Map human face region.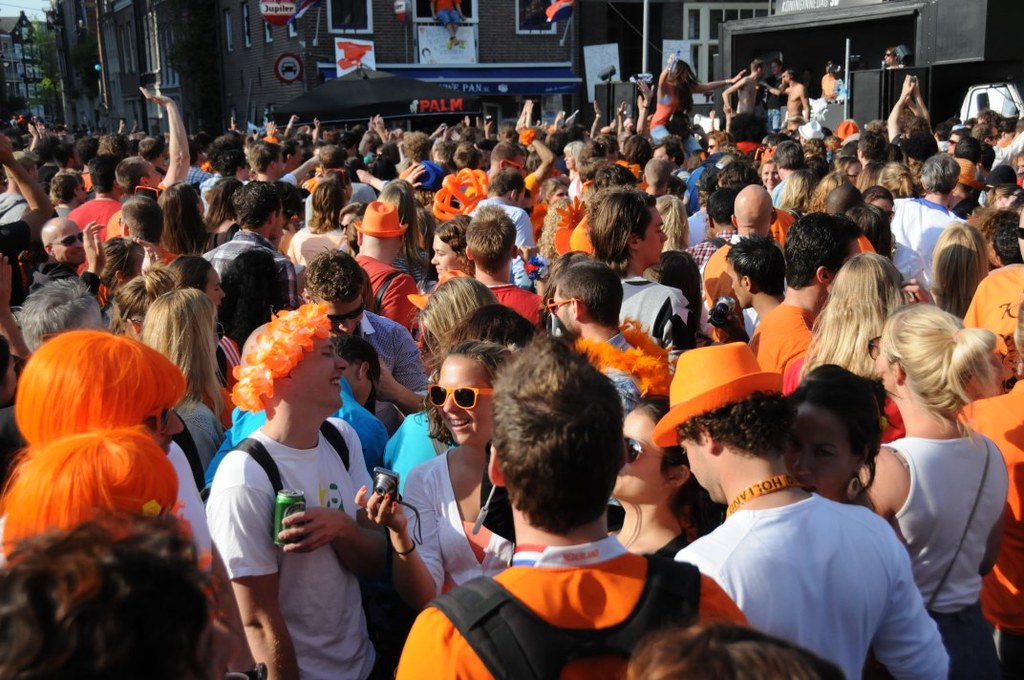
Mapped to (1,350,19,407).
